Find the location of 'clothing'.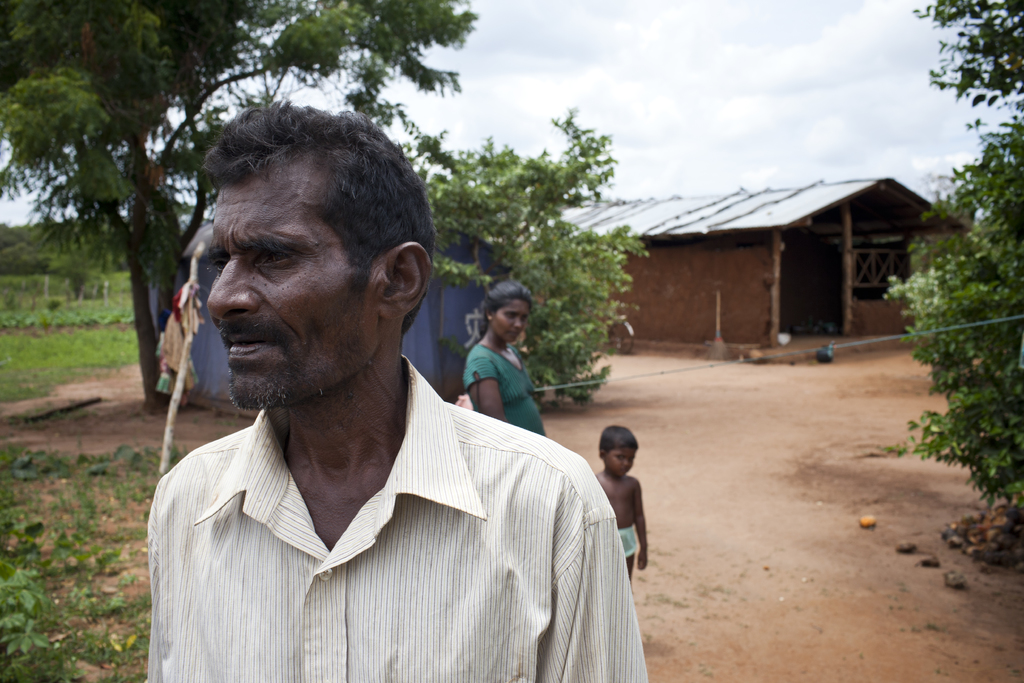
Location: box=[614, 524, 641, 560].
